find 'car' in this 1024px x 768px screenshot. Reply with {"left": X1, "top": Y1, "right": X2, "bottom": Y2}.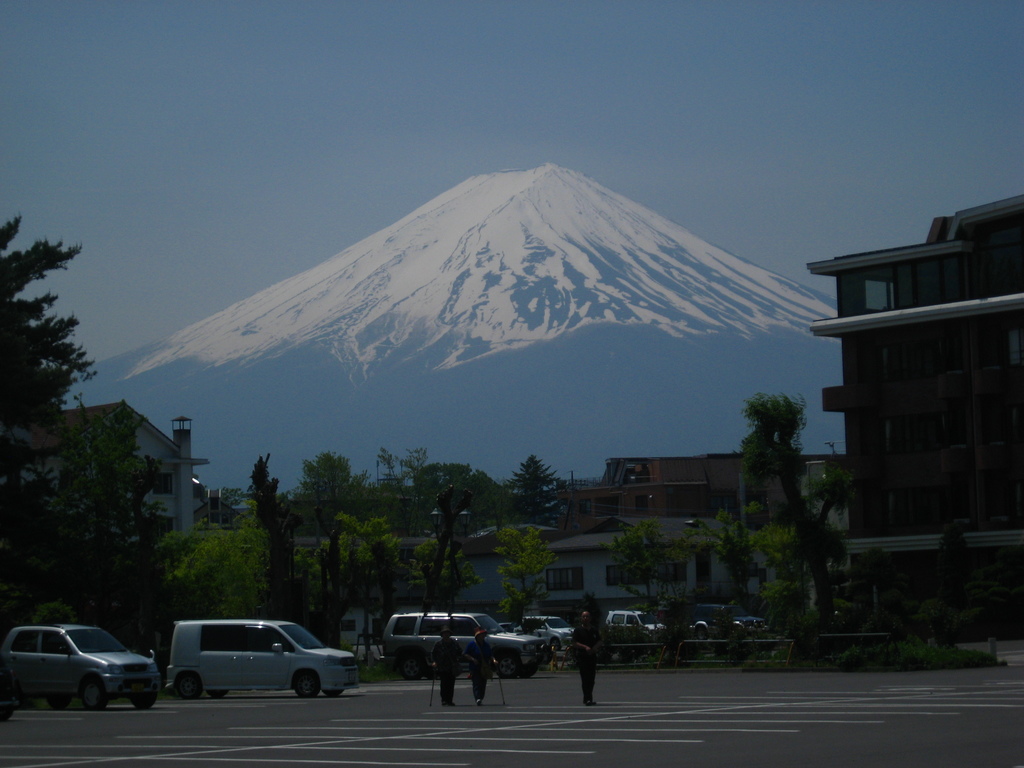
{"left": 0, "top": 624, "right": 156, "bottom": 709}.
